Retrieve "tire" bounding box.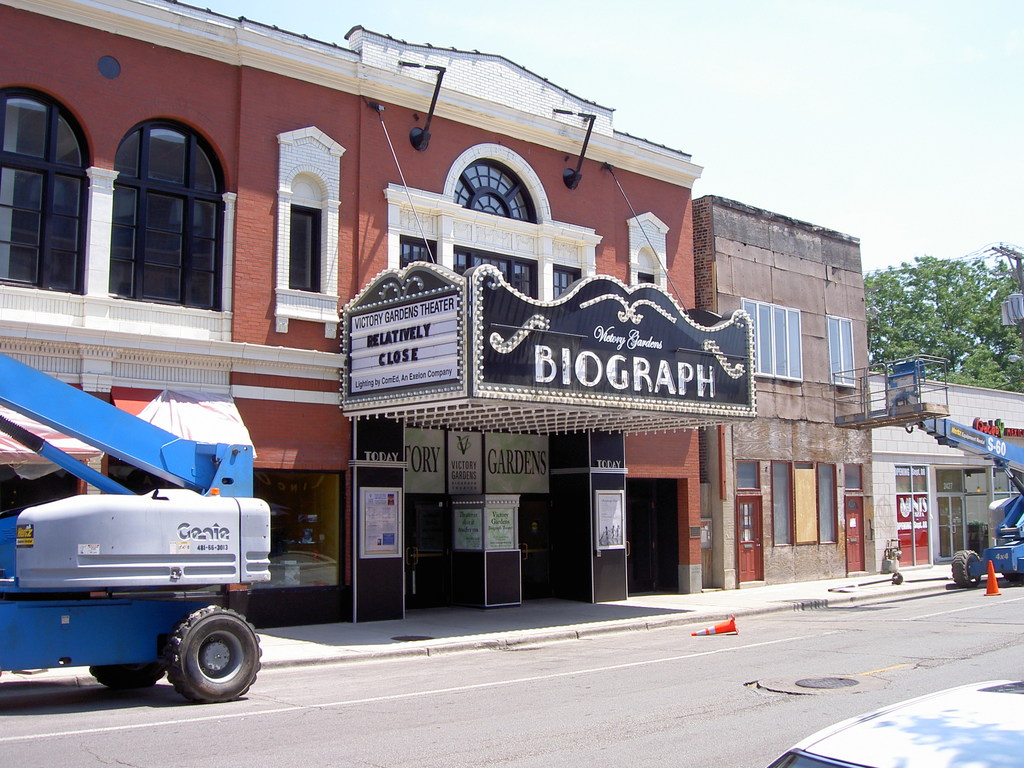
Bounding box: x1=1009, y1=566, x2=1023, y2=580.
